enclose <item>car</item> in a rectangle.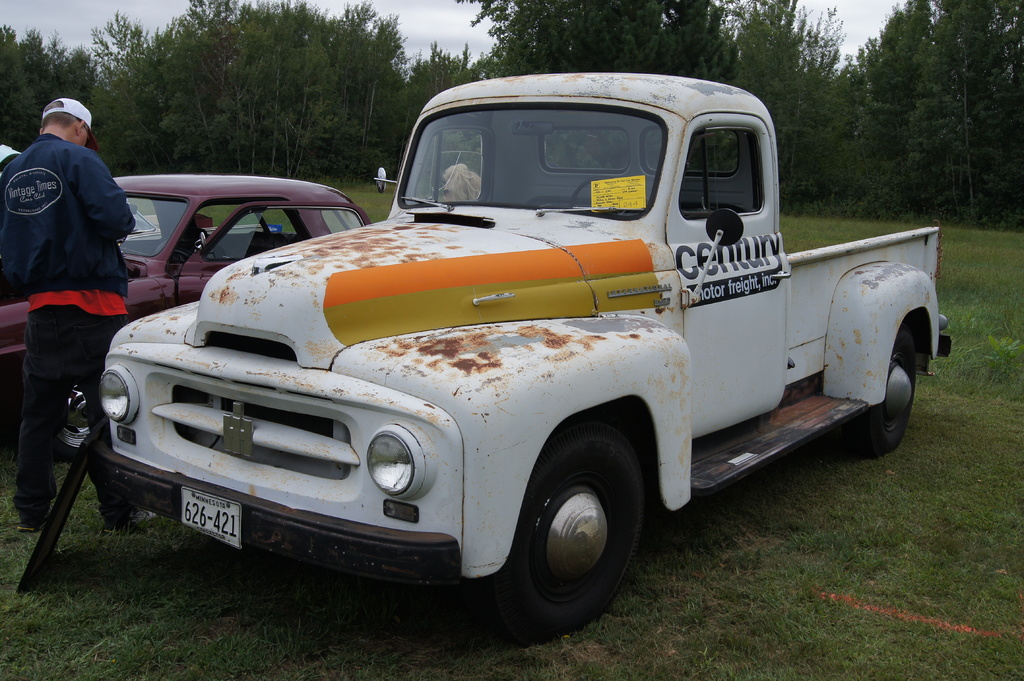
(x1=0, y1=174, x2=372, y2=459).
